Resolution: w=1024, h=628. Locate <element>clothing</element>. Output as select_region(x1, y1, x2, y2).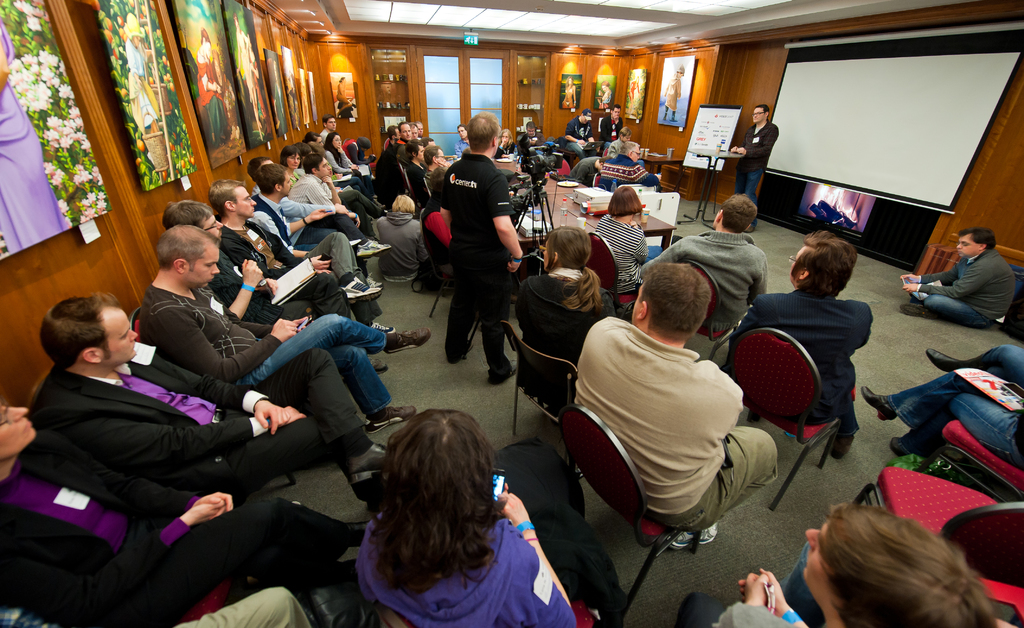
select_region(887, 369, 1023, 473).
